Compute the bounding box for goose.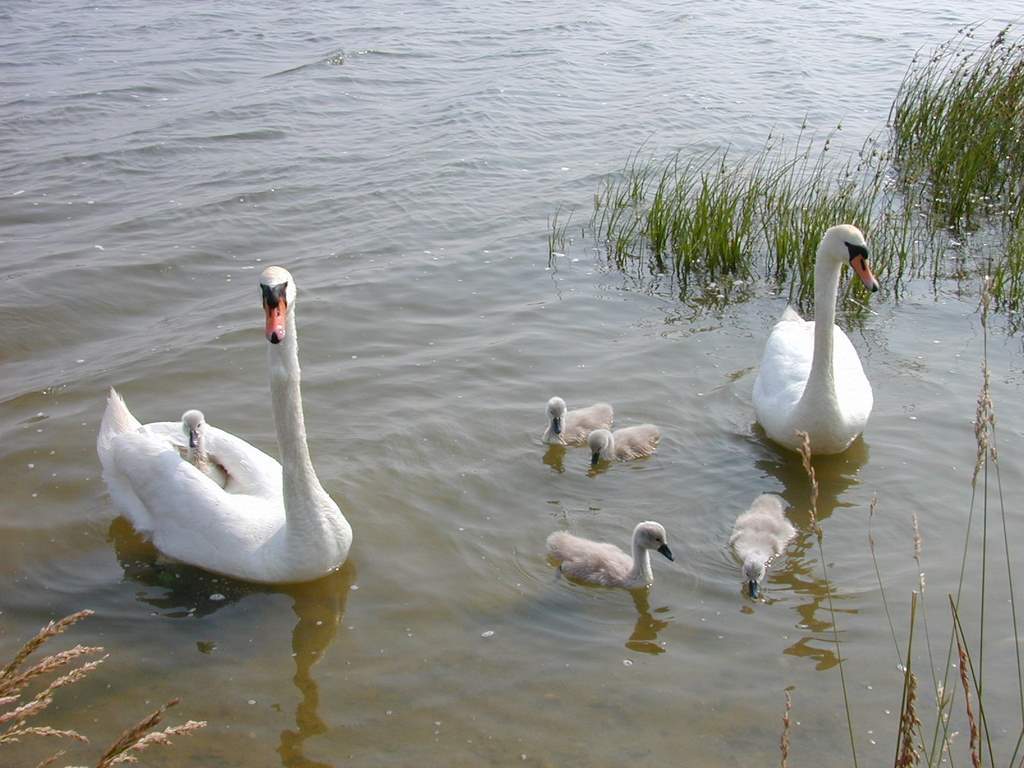
rect(750, 222, 874, 459).
